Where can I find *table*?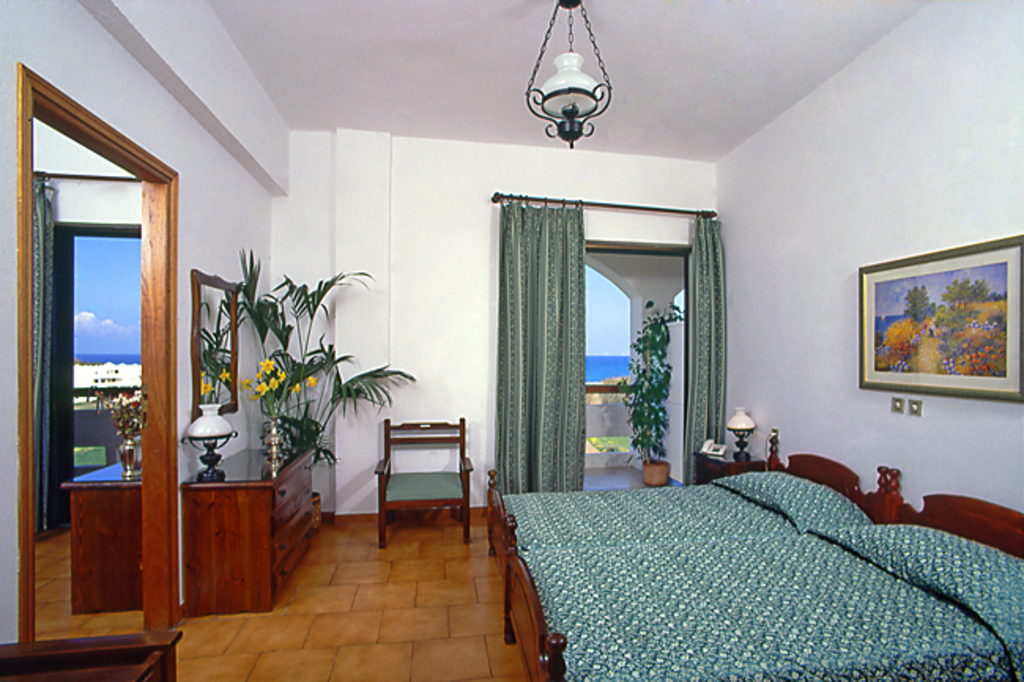
You can find it at (x1=178, y1=449, x2=317, y2=616).
